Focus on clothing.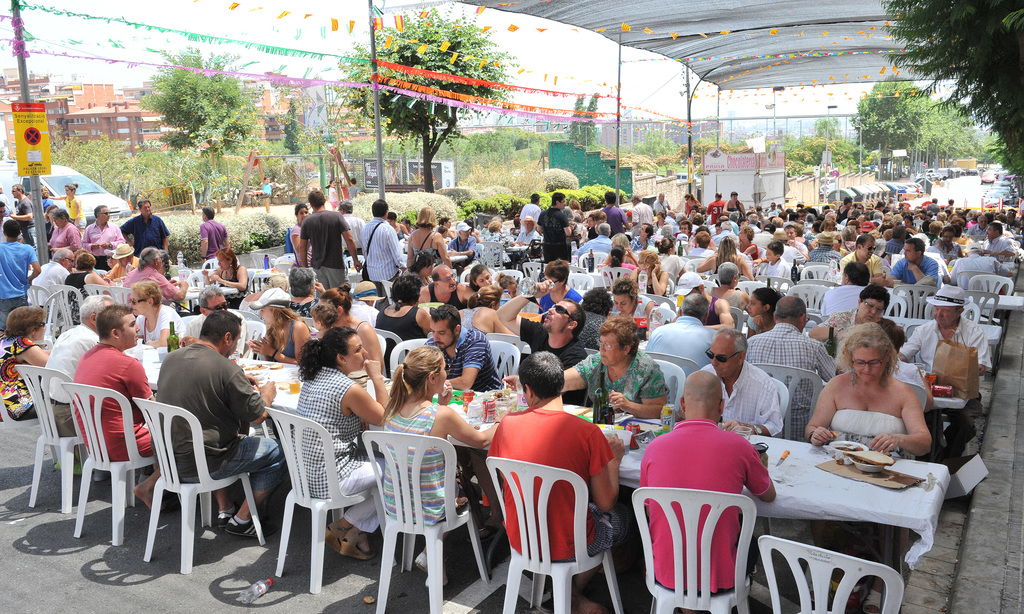
Focused at BBox(265, 318, 298, 362).
